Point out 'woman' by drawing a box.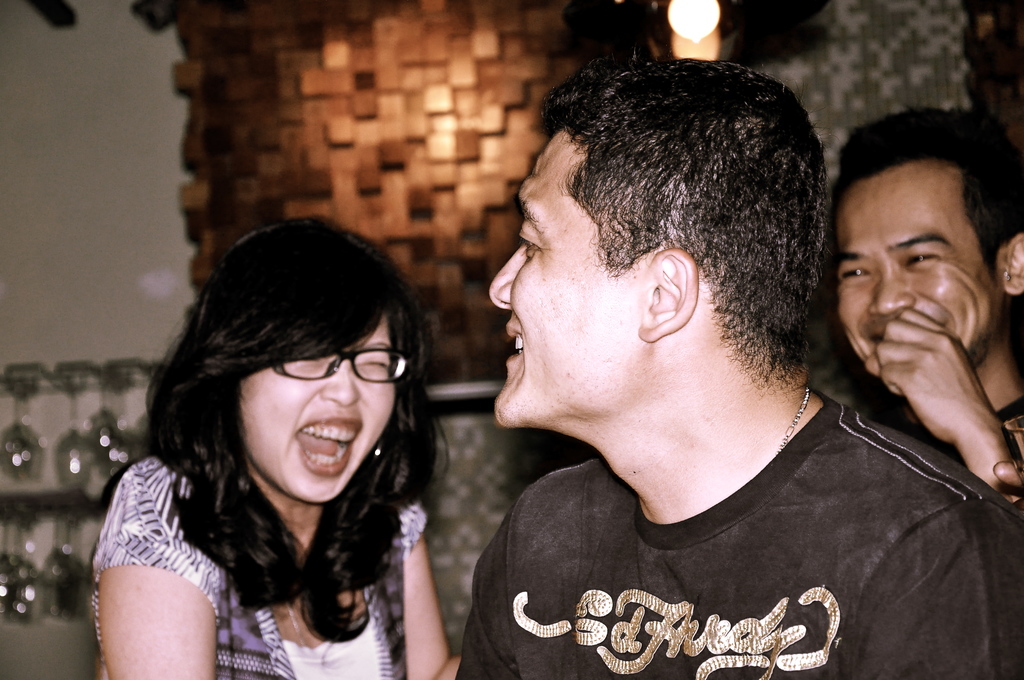
[x1=84, y1=202, x2=495, y2=679].
